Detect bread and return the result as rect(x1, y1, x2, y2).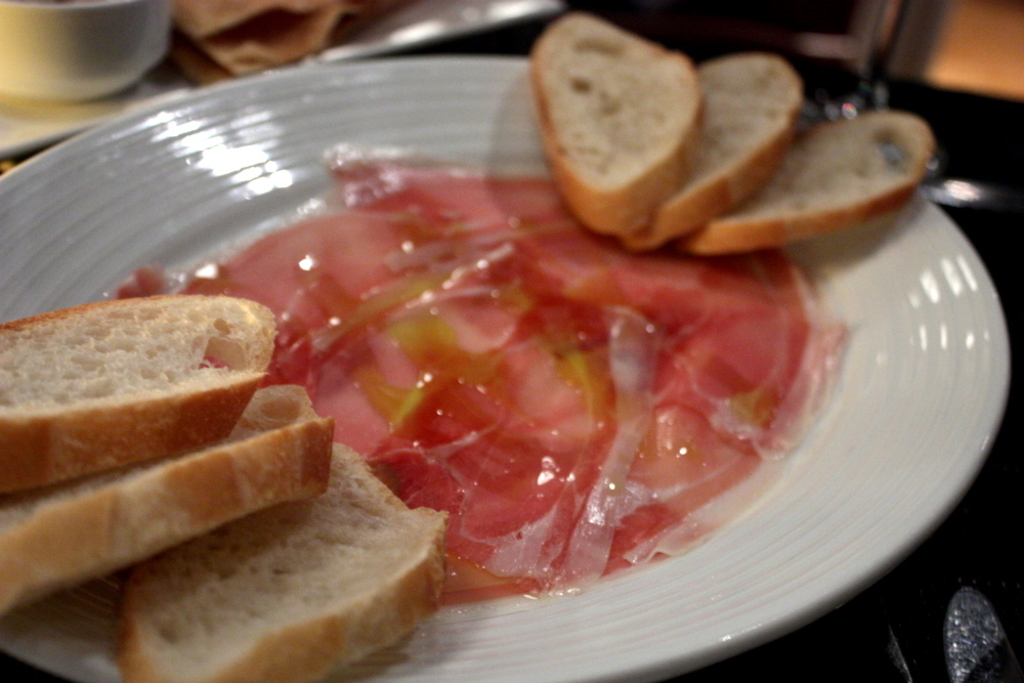
rect(0, 292, 279, 499).
